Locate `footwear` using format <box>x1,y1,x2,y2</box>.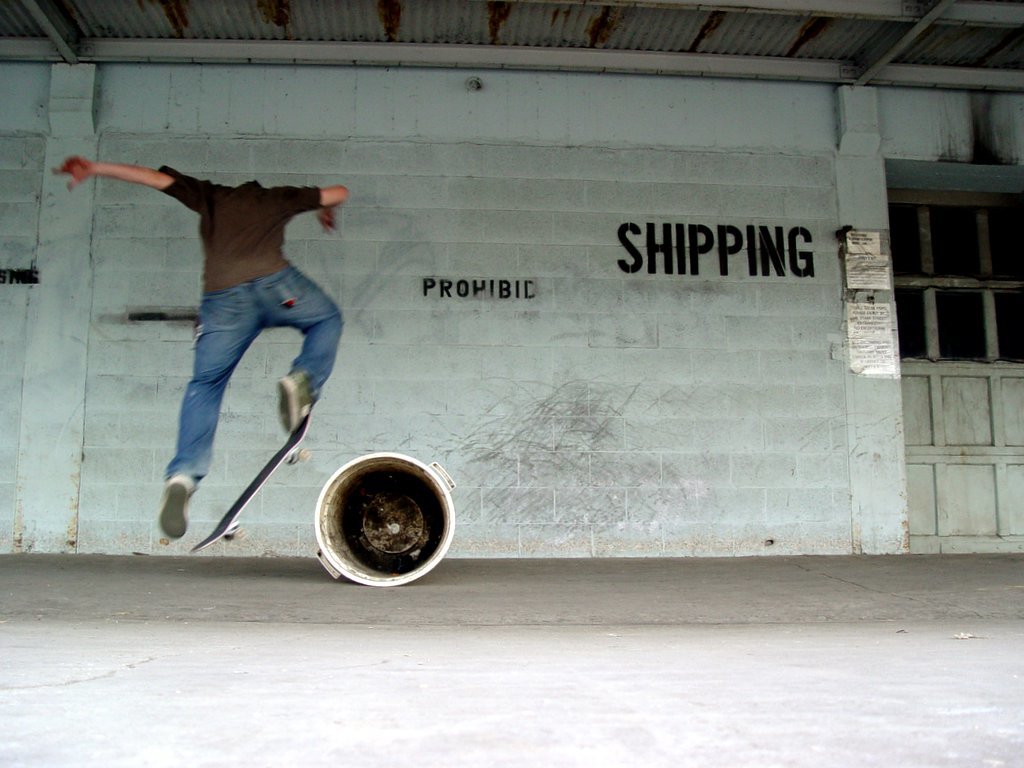
<box>160,474,188,537</box>.
